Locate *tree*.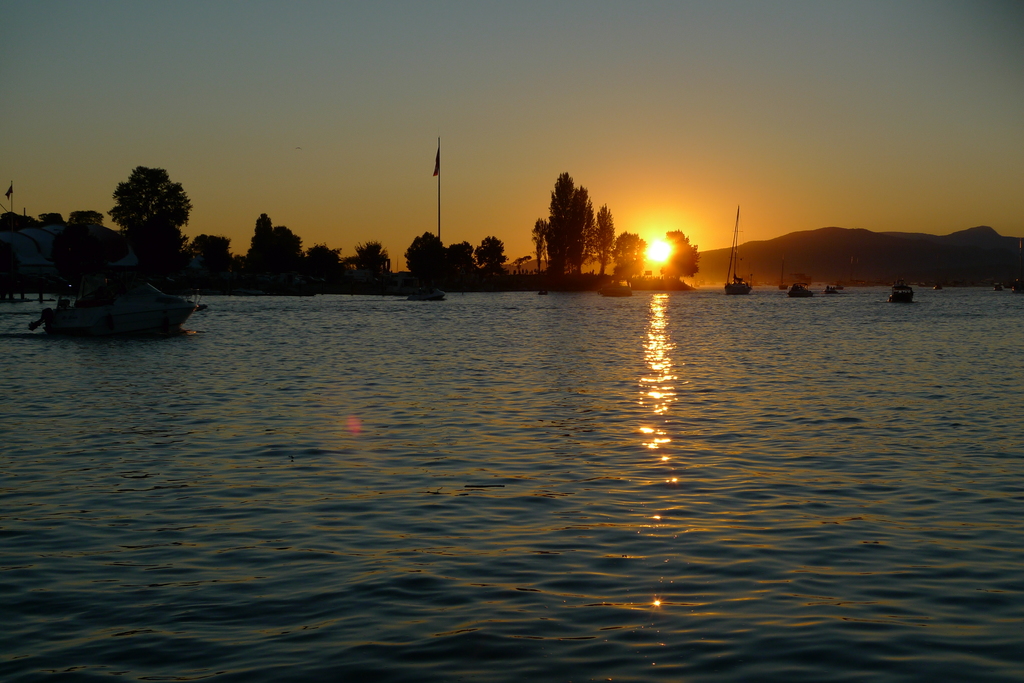
Bounding box: {"x1": 106, "y1": 165, "x2": 203, "y2": 285}.
